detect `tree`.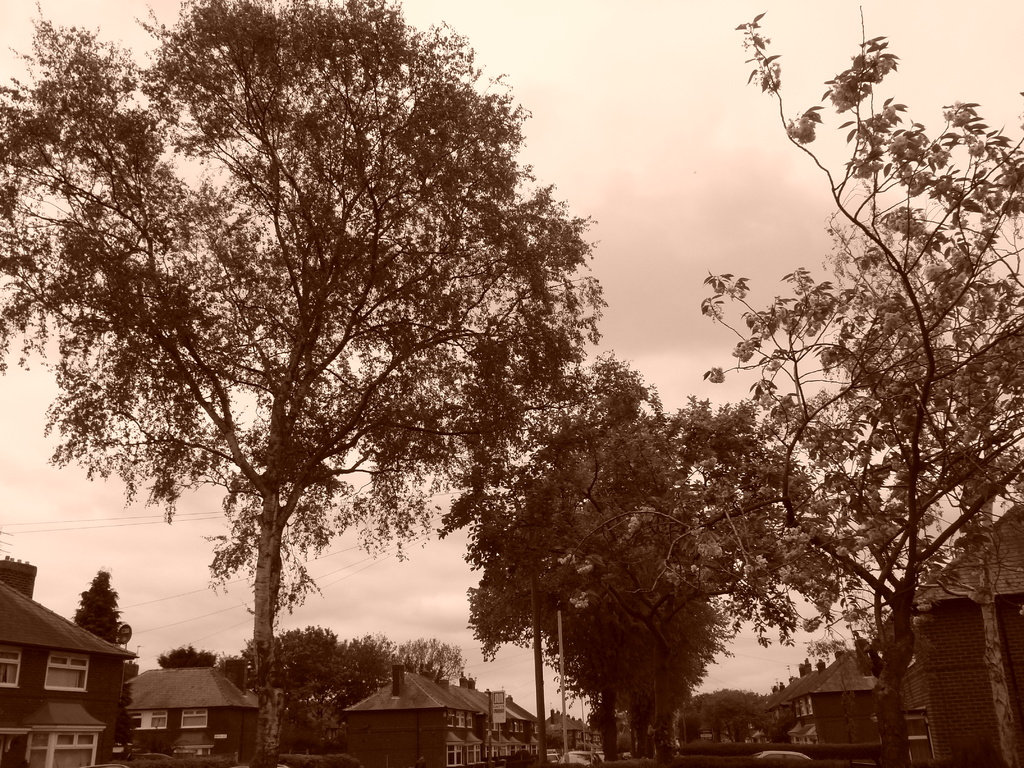
Detected at [x1=152, y1=643, x2=221, y2=674].
